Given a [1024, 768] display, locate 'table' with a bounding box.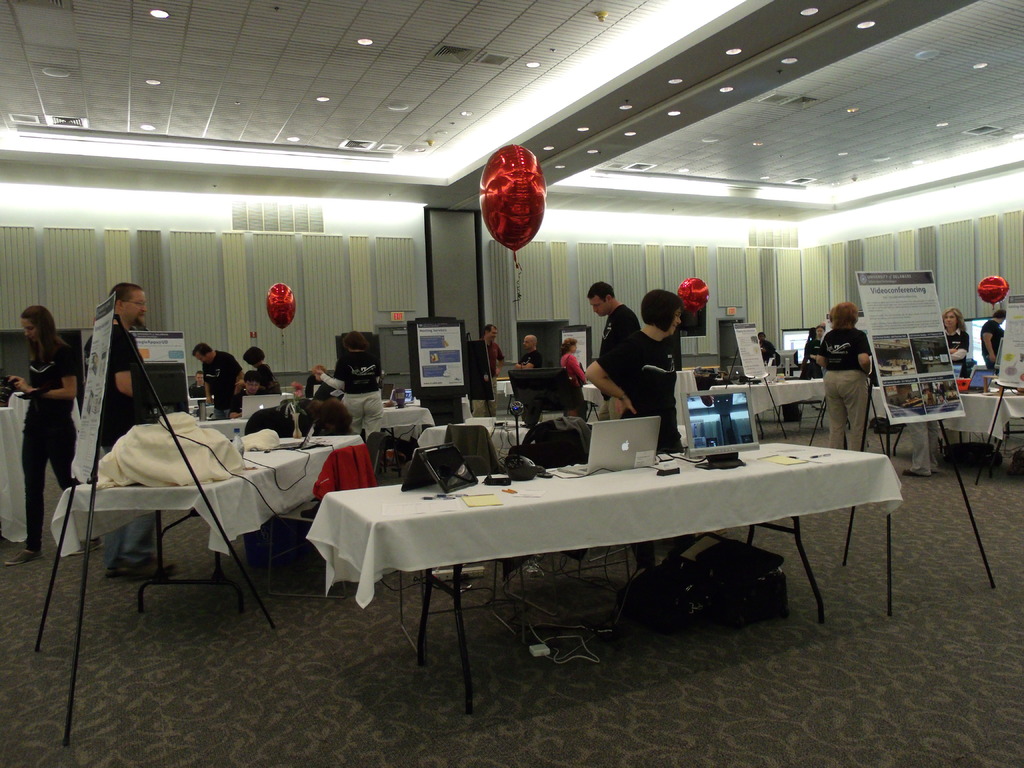
Located: 281/387/297/408.
